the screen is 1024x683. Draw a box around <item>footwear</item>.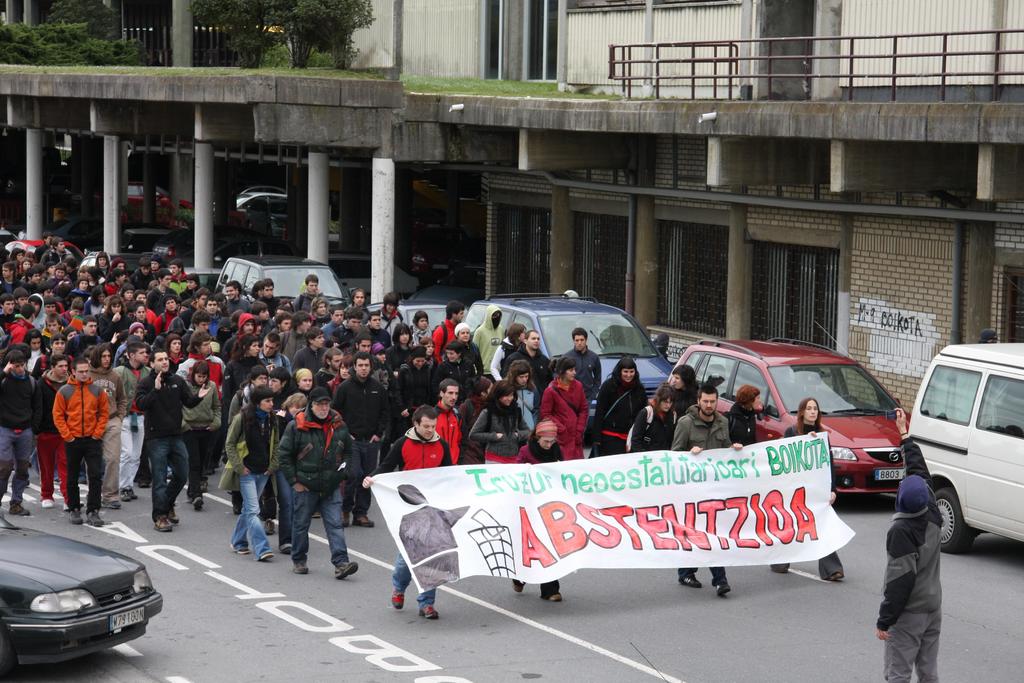
86:509:104:525.
